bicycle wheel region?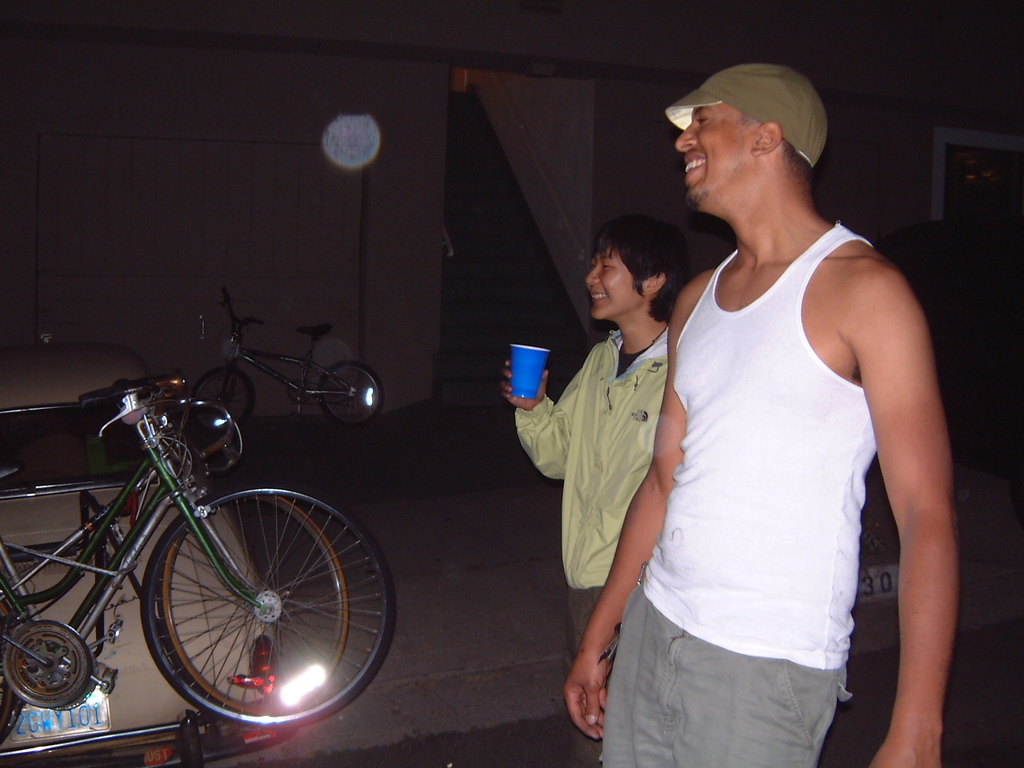
crop(0, 594, 14, 742)
